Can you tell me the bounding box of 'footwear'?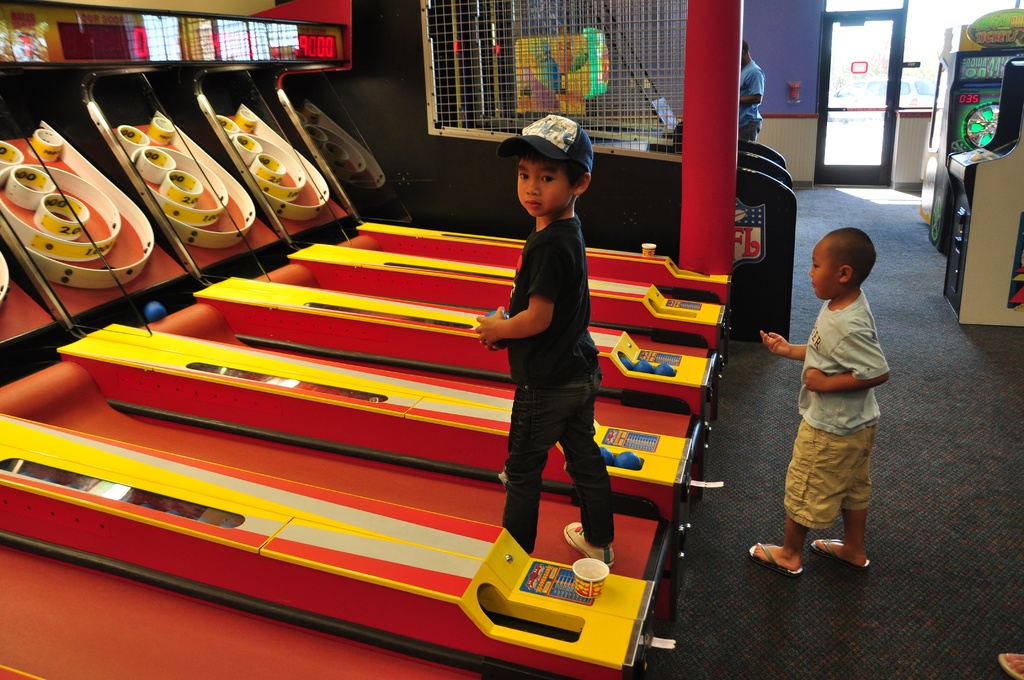
rect(742, 534, 803, 572).
